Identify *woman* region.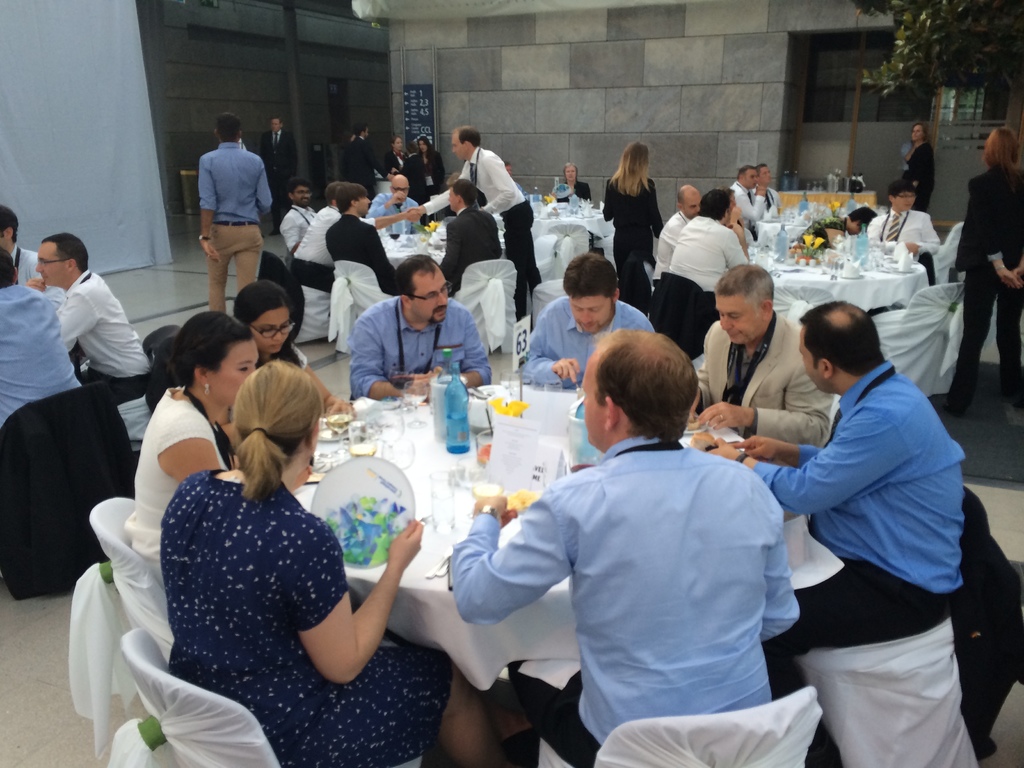
Region: 223:278:361:419.
